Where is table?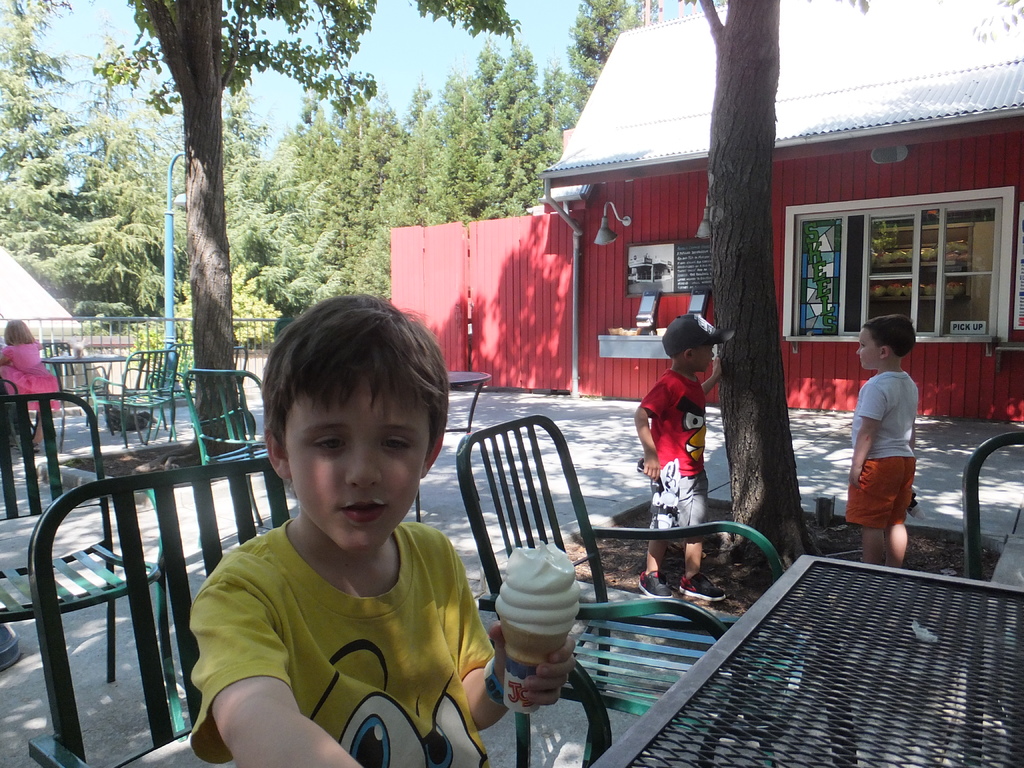
445,367,494,436.
